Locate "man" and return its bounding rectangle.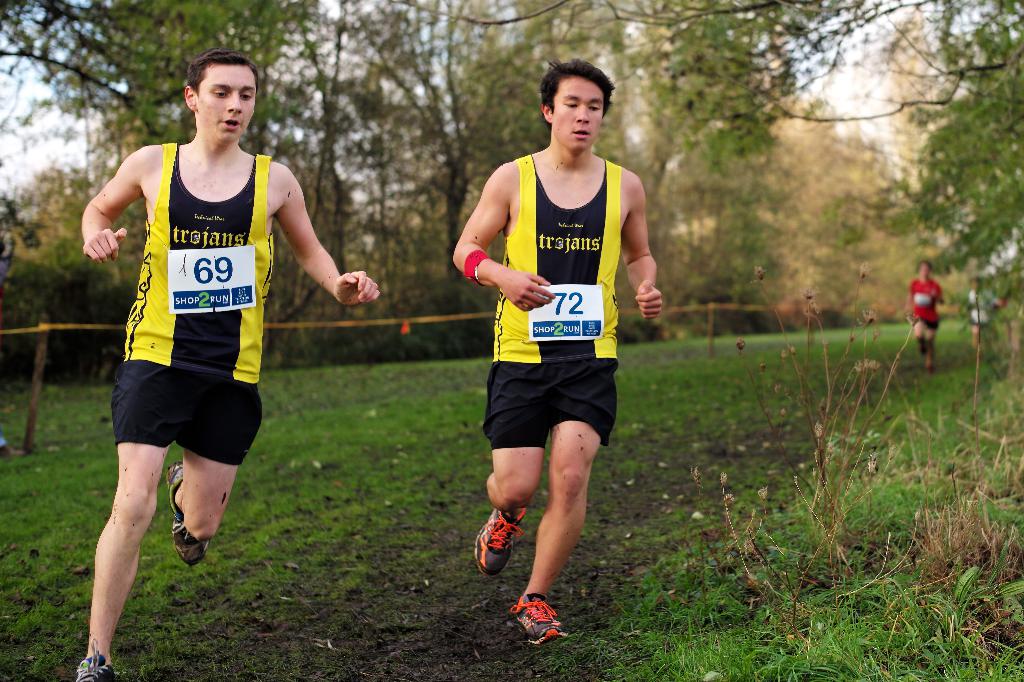
[442,108,663,631].
